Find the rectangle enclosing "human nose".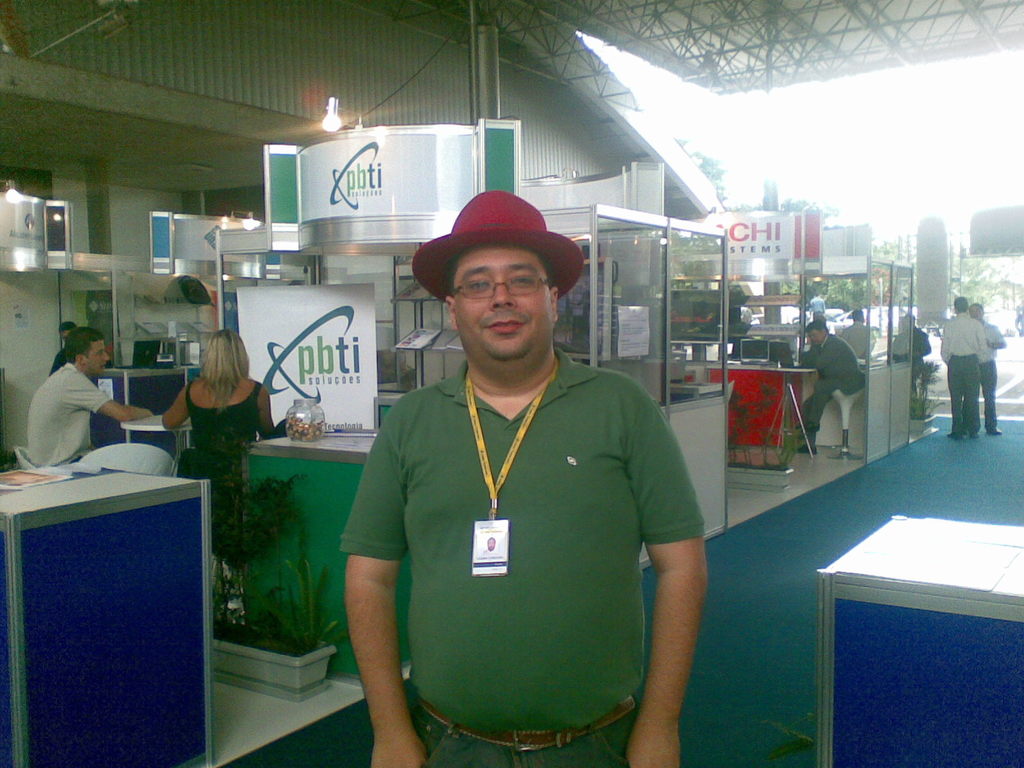
bbox(493, 278, 513, 310).
